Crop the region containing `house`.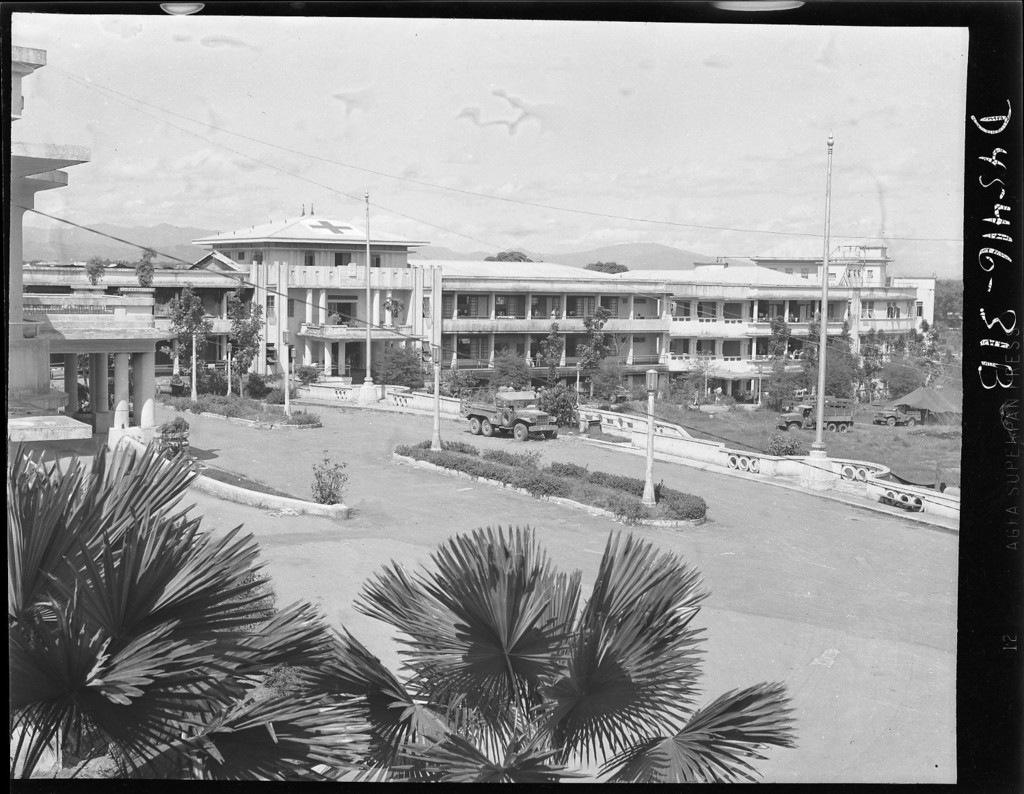
Crop region: <region>64, 288, 155, 445</region>.
